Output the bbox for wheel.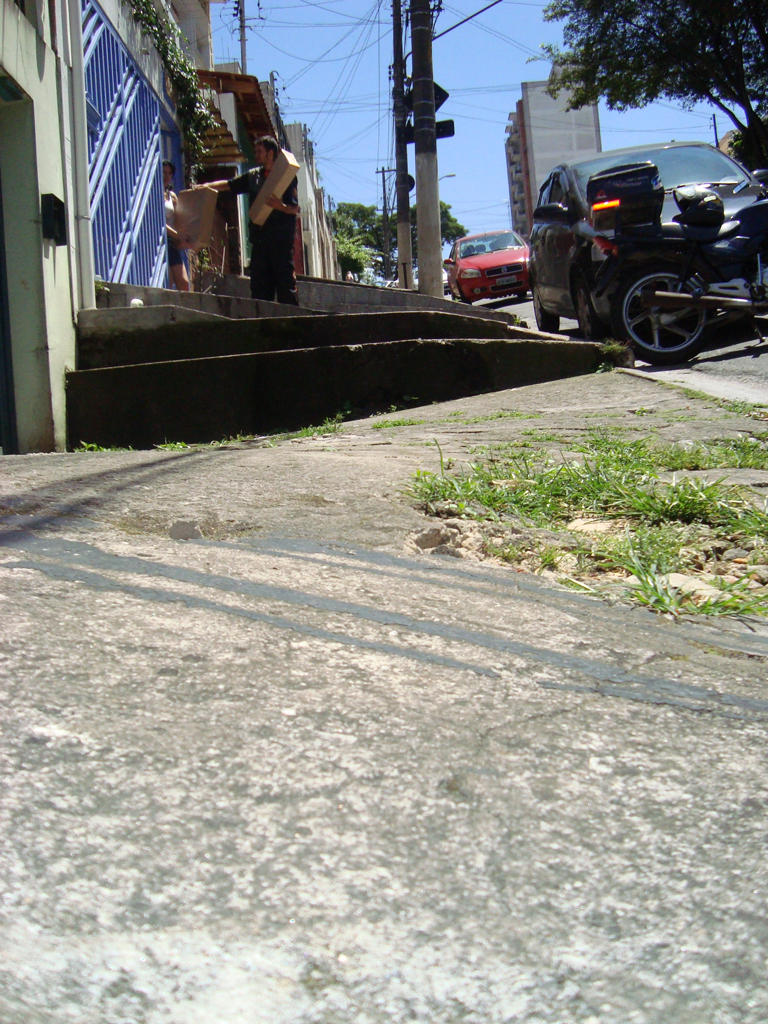
(left=612, top=263, right=722, bottom=364).
